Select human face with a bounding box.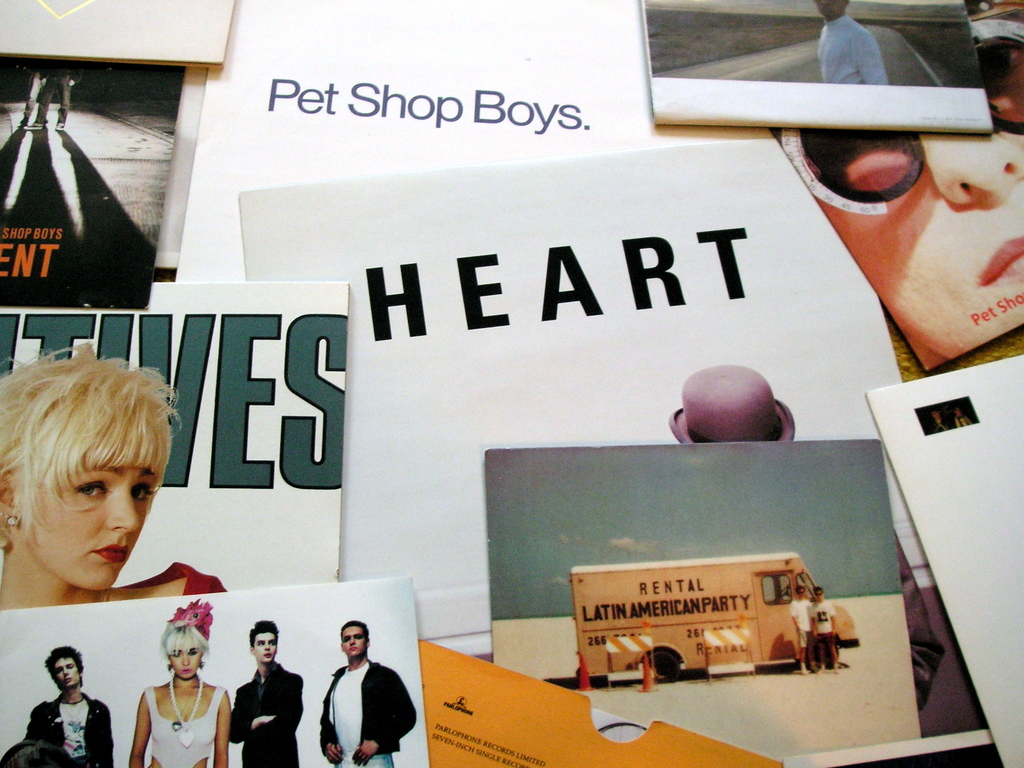
170:650:202:681.
